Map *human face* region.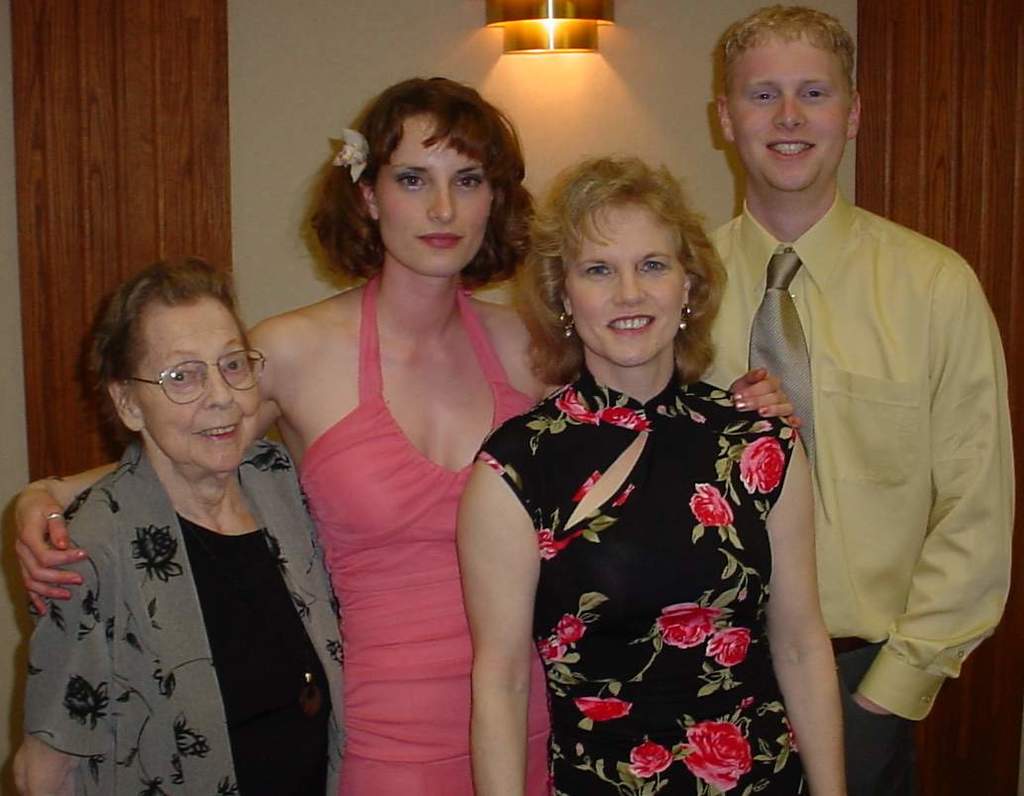
Mapped to left=372, top=120, right=490, bottom=275.
